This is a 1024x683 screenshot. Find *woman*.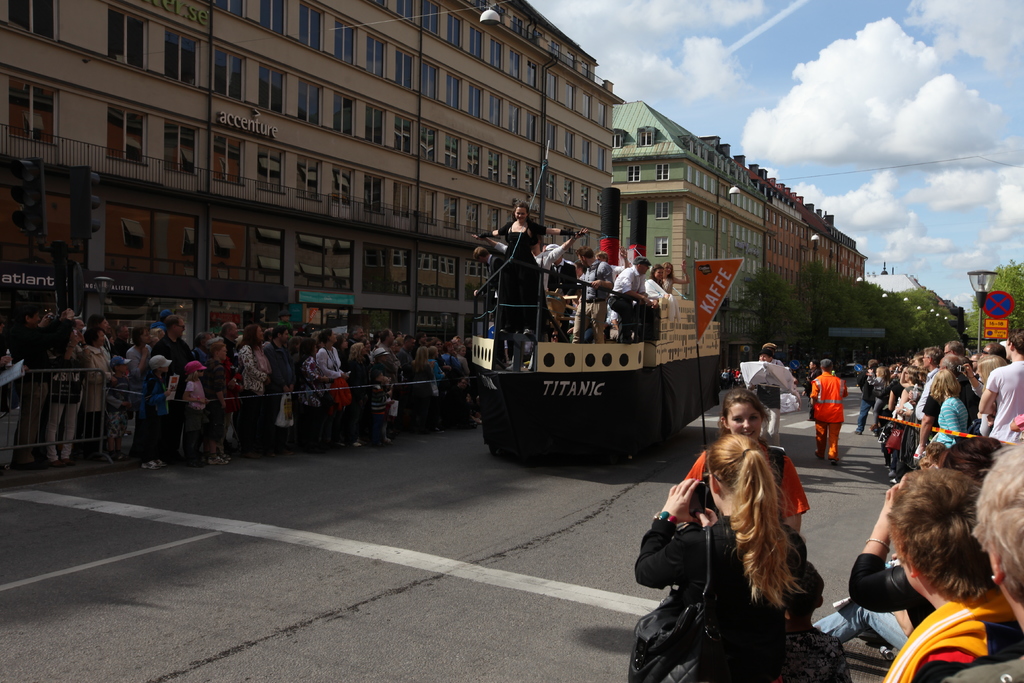
Bounding box: 47, 324, 82, 477.
